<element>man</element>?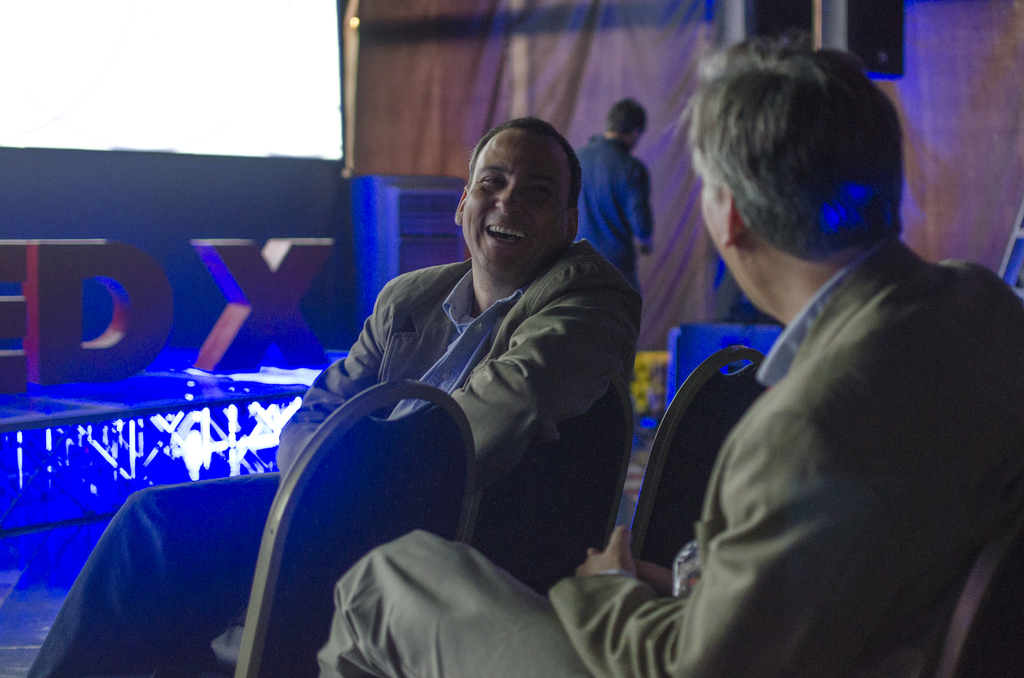
box(314, 30, 1023, 677)
